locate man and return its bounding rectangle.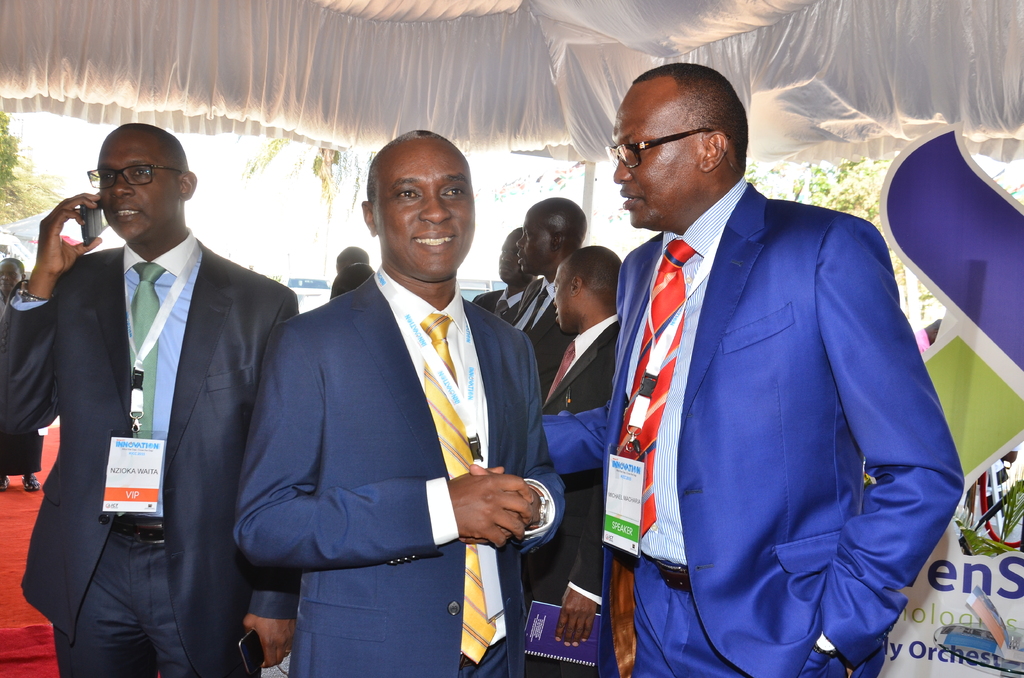
(237, 125, 563, 677).
